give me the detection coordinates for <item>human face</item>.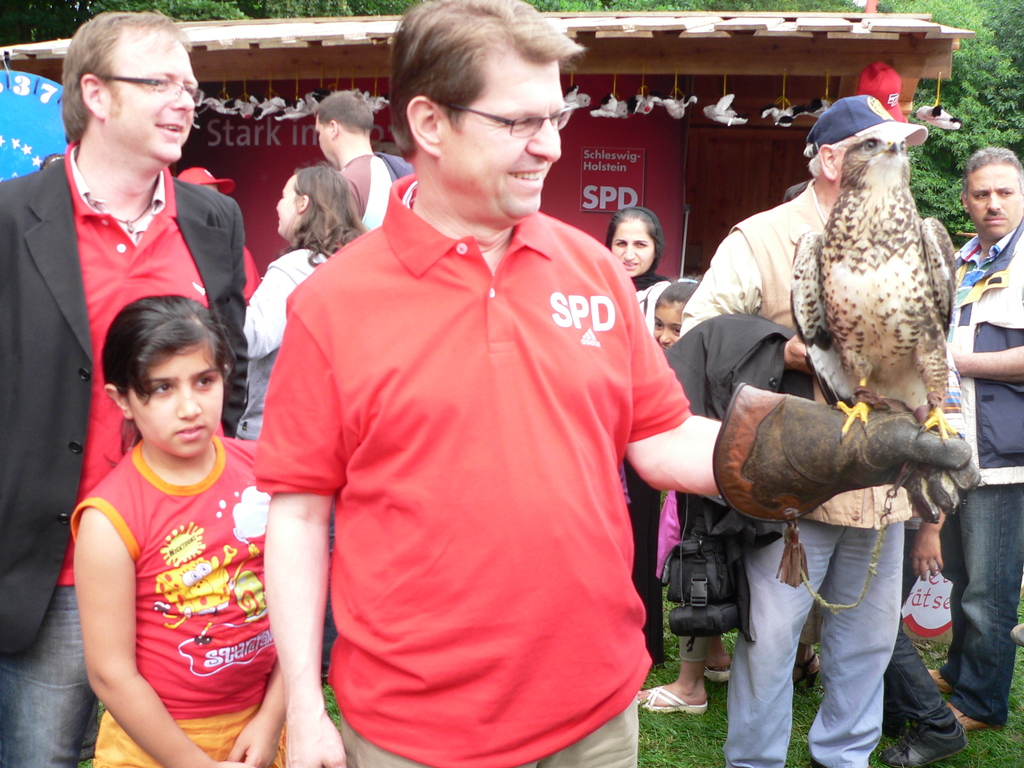
box=[965, 161, 1023, 234].
